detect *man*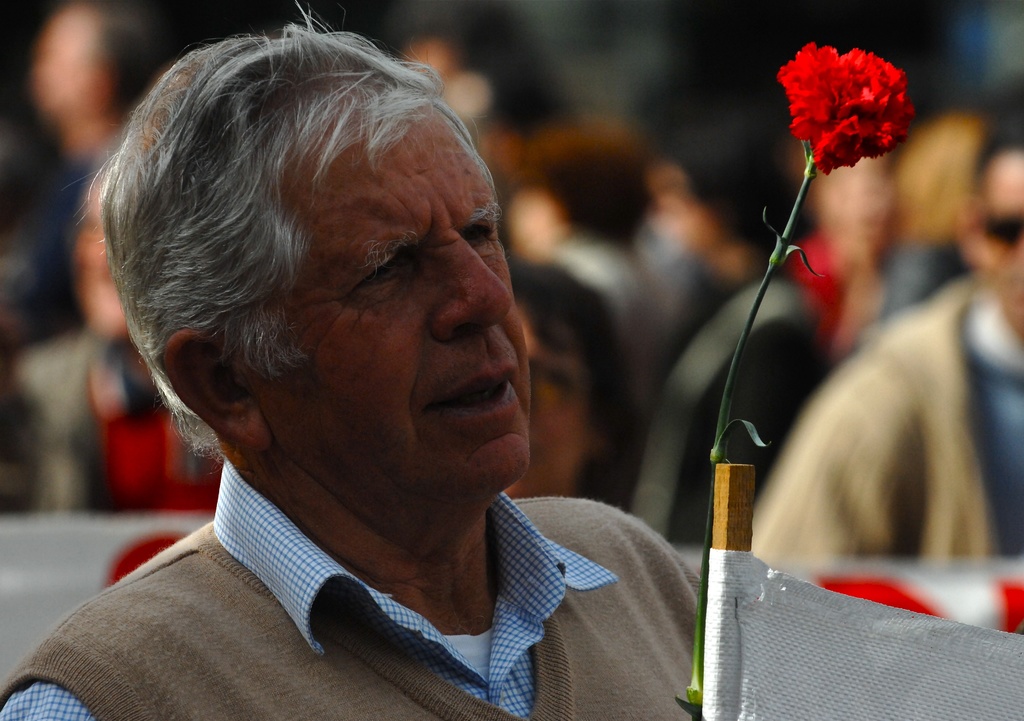
31 49 776 692
